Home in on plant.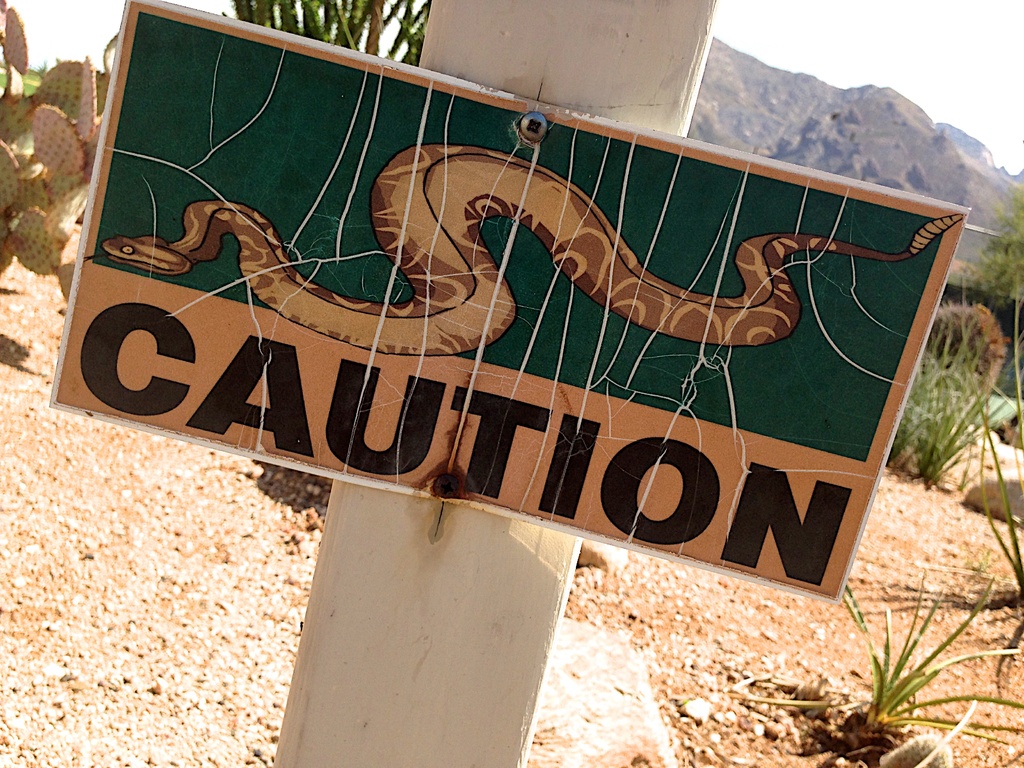
Homed in at 872,267,1023,515.
